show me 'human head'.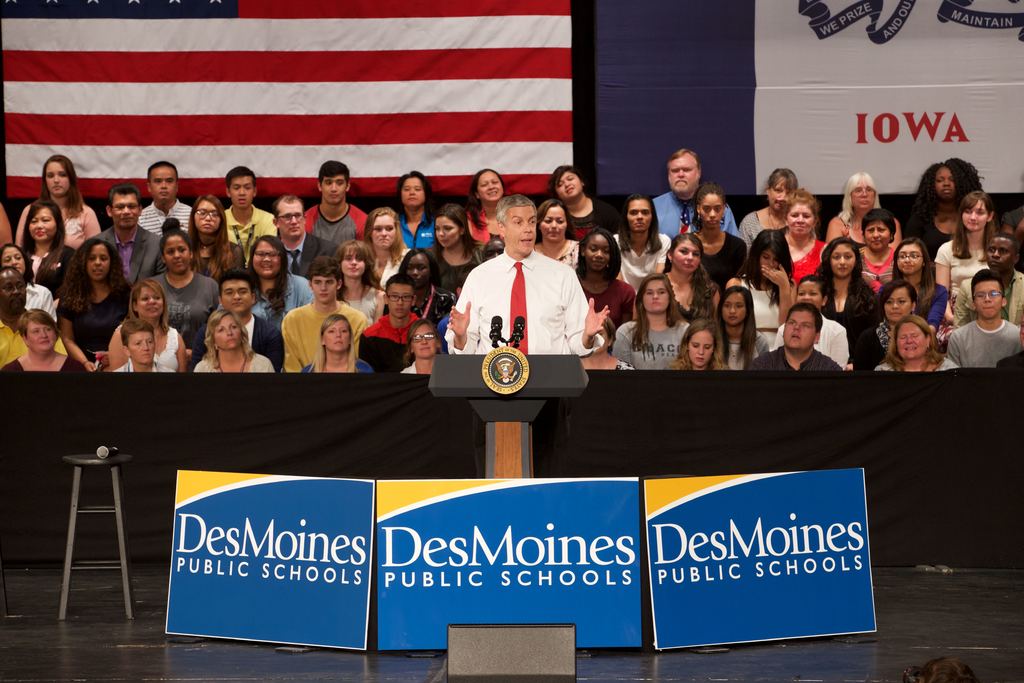
'human head' is here: BBox(396, 246, 442, 291).
